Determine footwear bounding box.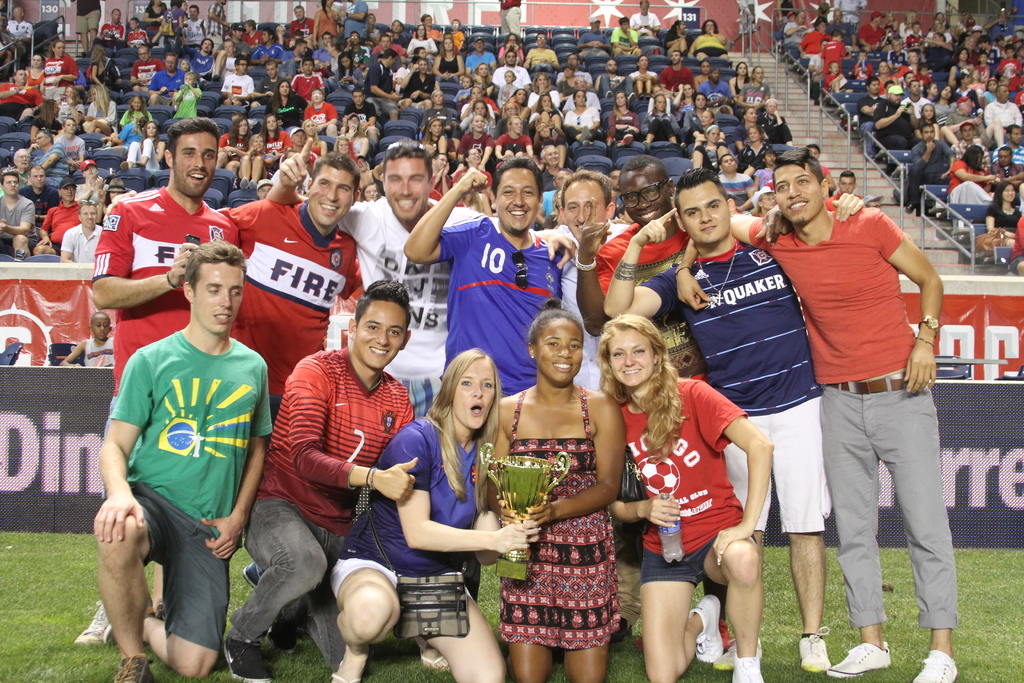
Determined: <box>728,655,766,682</box>.
